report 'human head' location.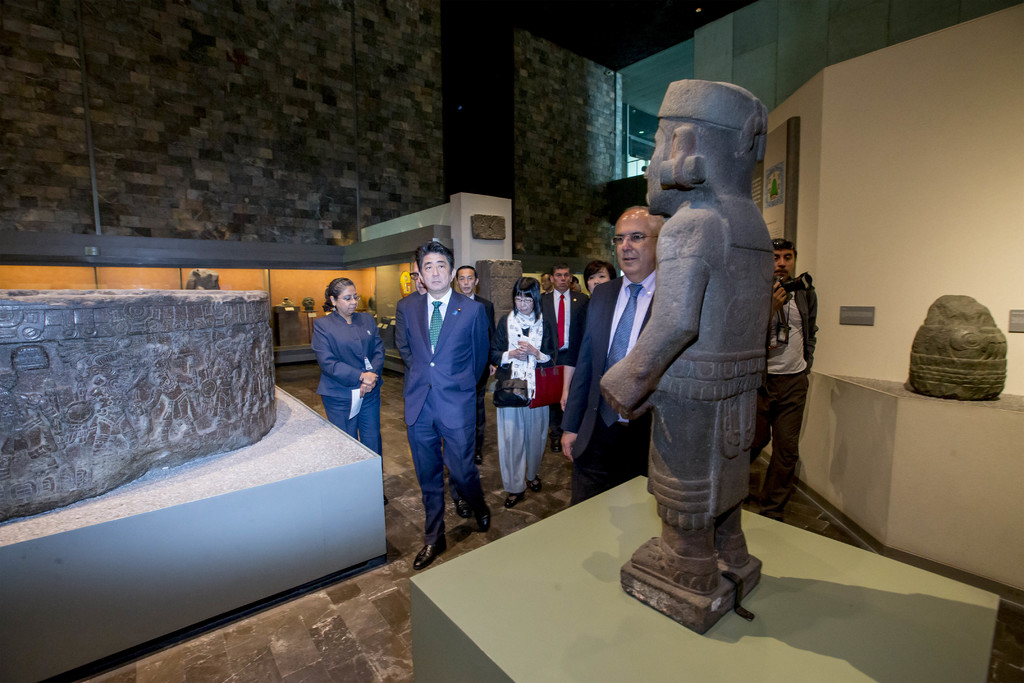
Report: <region>610, 202, 668, 278</region>.
